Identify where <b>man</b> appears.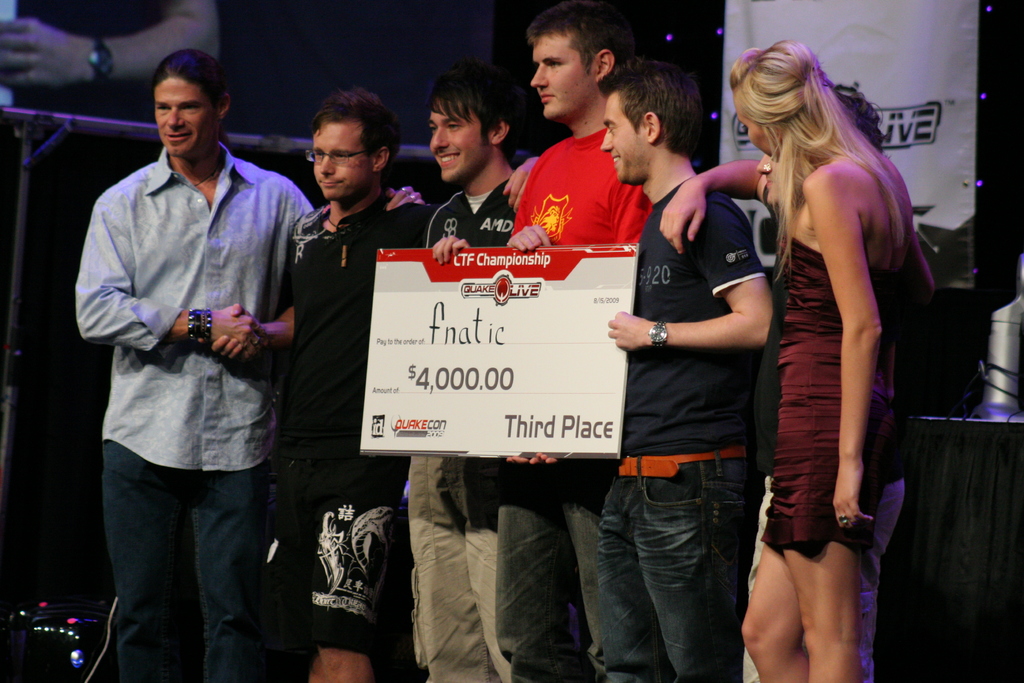
Appears at 504, 4, 655, 682.
